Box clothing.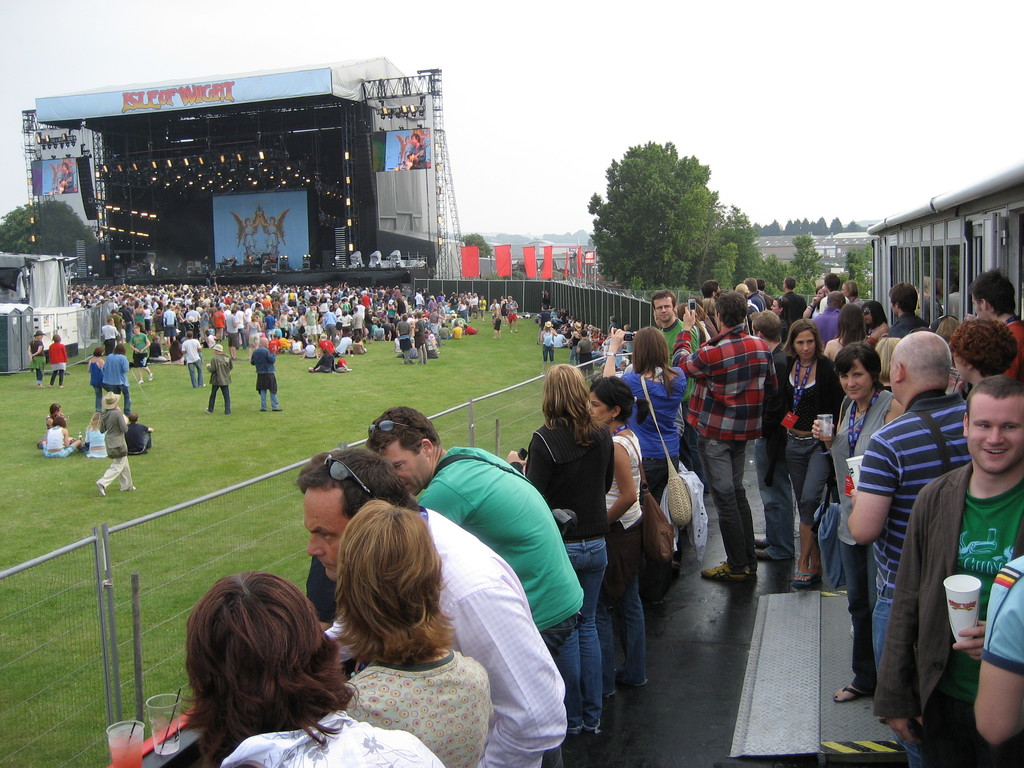
<region>100, 350, 128, 415</region>.
